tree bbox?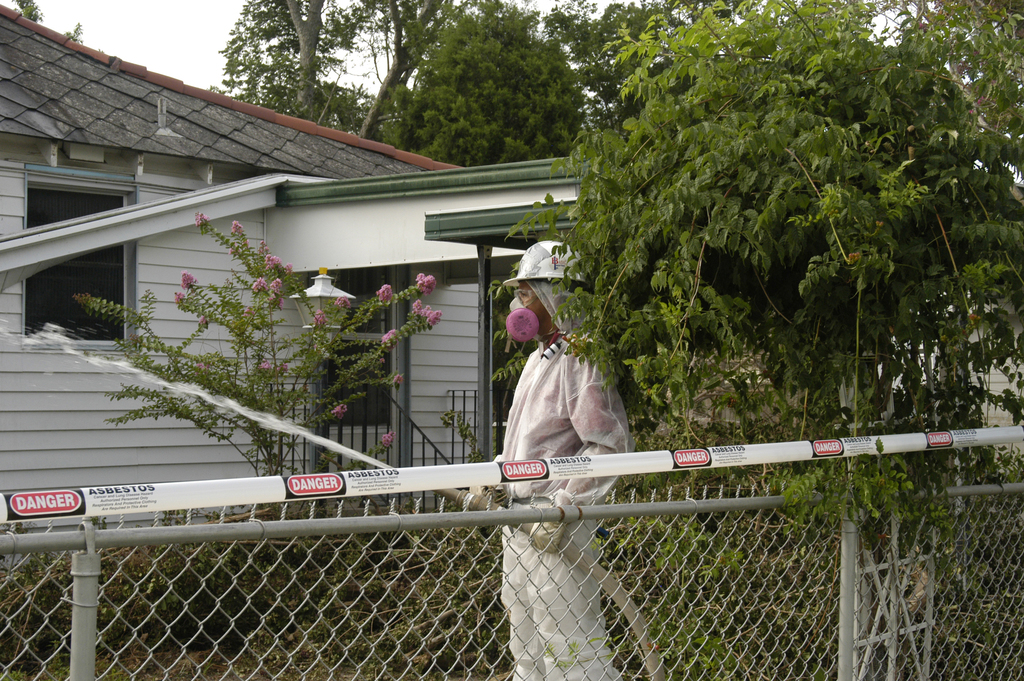
<box>42,211,449,486</box>
